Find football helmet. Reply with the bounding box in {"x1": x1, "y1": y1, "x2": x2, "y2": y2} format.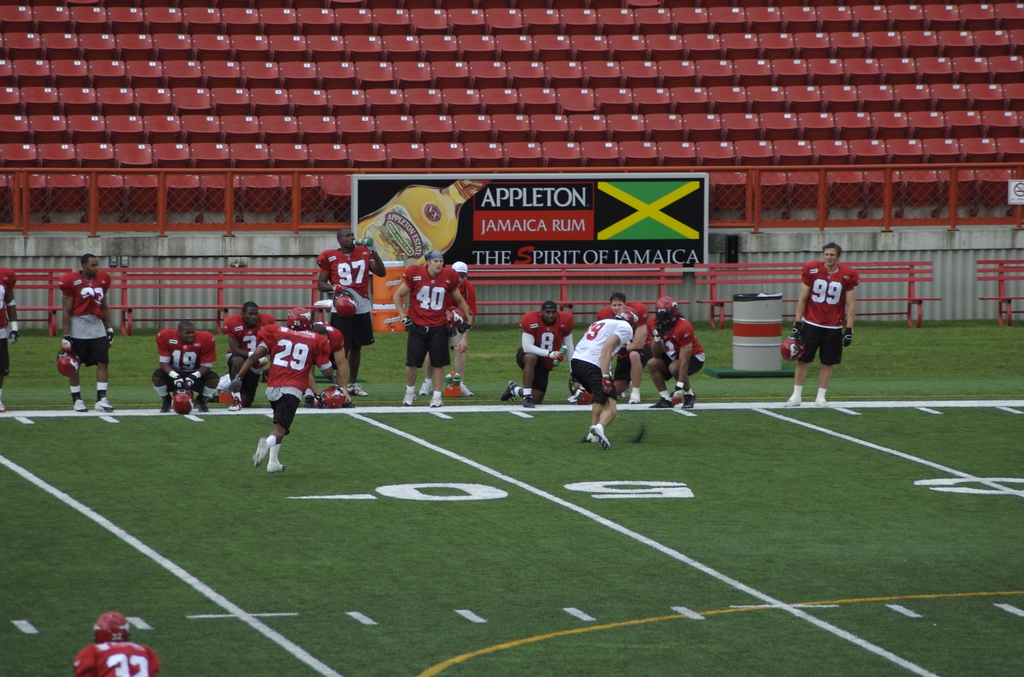
{"x1": 322, "y1": 387, "x2": 348, "y2": 414}.
